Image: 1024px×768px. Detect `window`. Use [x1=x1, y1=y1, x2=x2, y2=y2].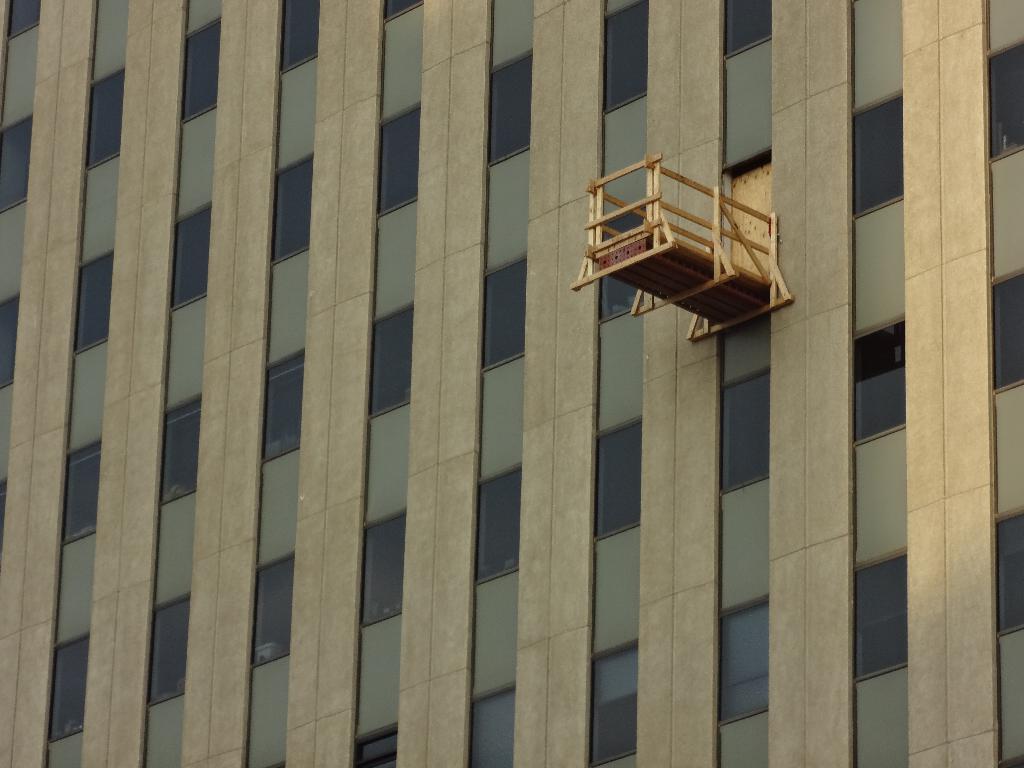
[x1=0, y1=480, x2=8, y2=557].
